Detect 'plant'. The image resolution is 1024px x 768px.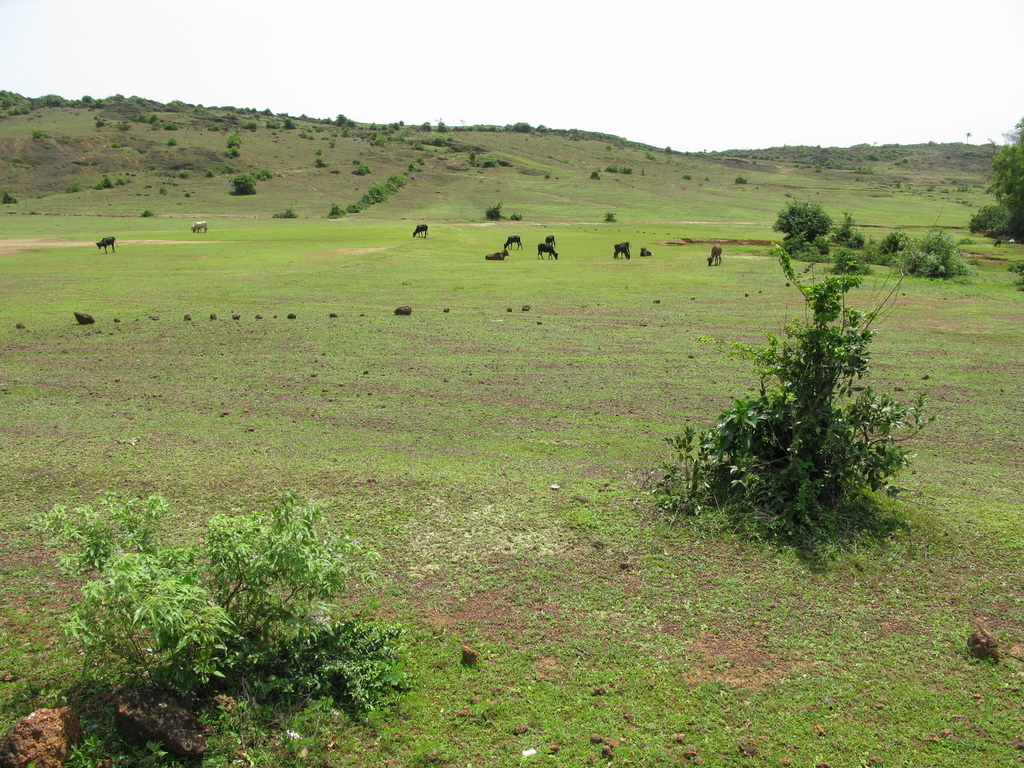
box=[0, 81, 1012, 241].
